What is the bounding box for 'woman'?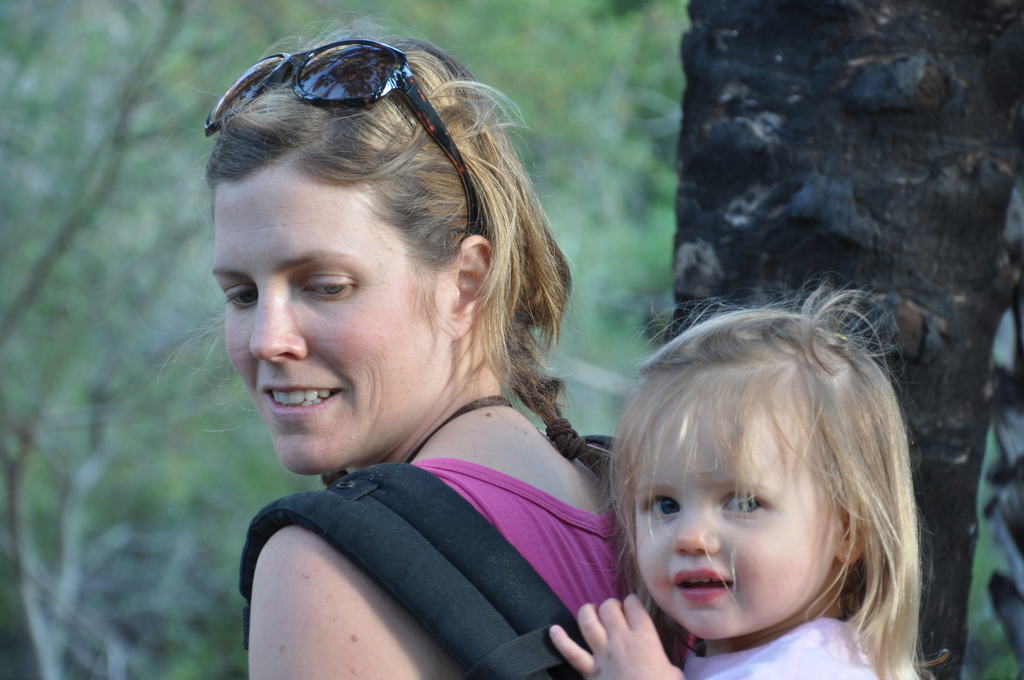
rect(208, 31, 614, 679).
